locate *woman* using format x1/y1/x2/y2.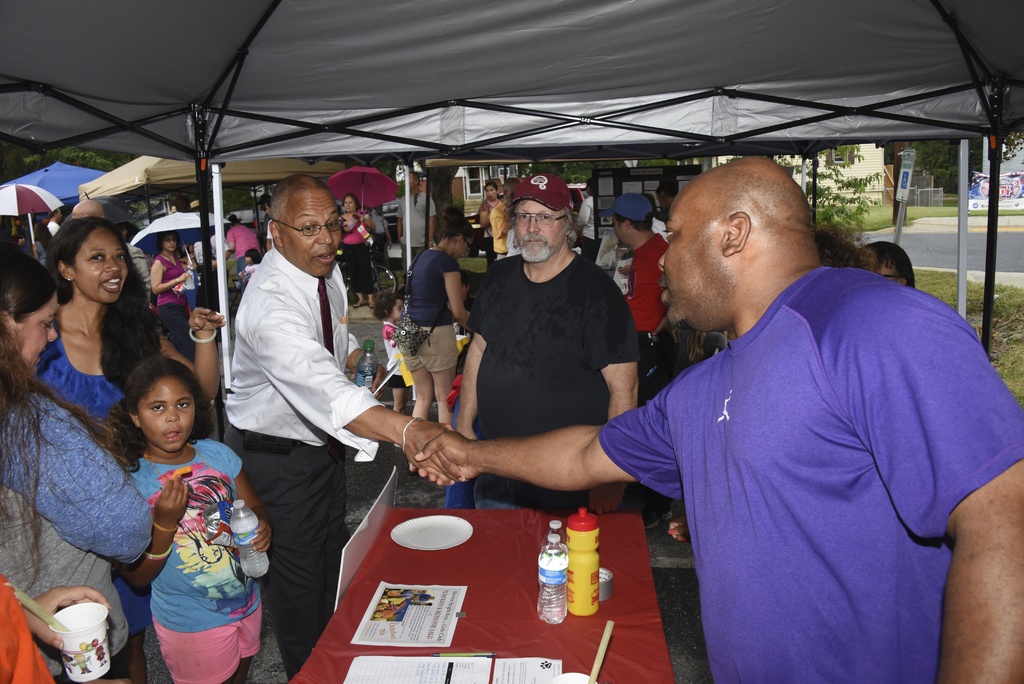
145/236/188/343.
